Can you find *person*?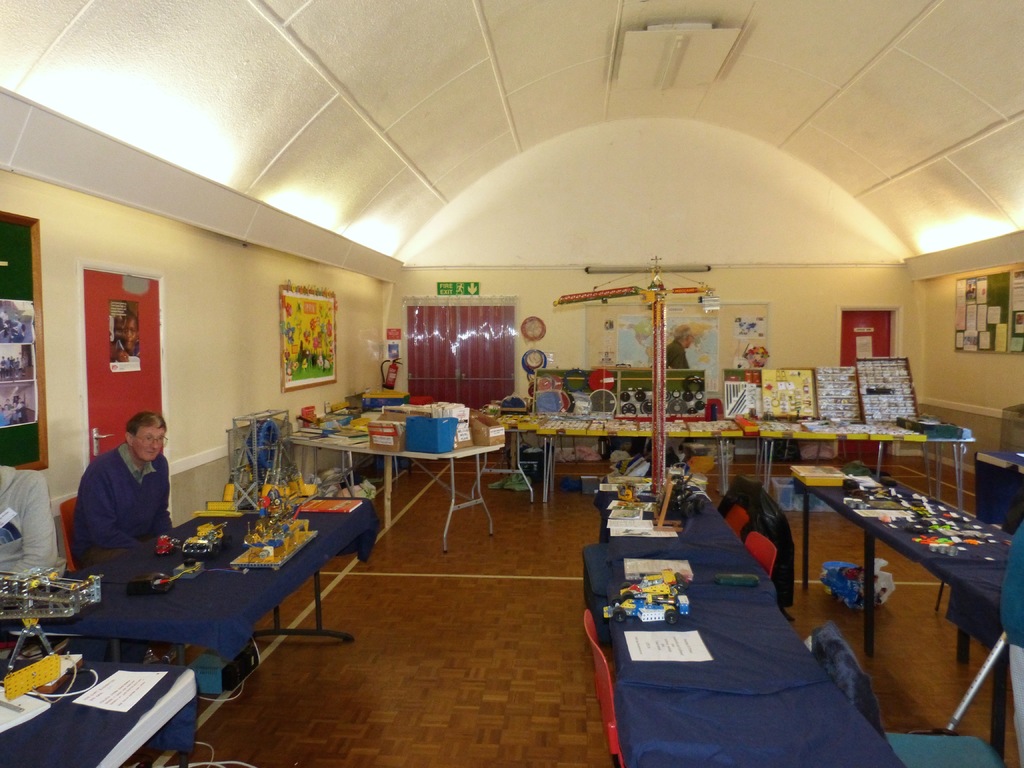
Yes, bounding box: BBox(106, 308, 138, 364).
